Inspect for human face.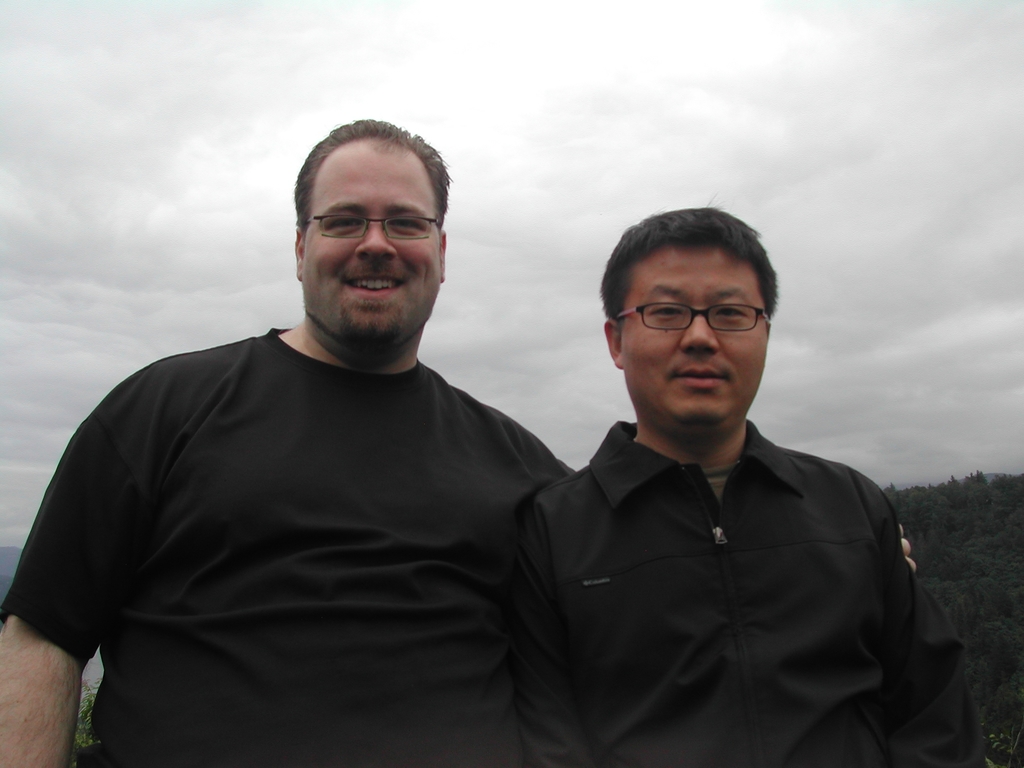
Inspection: bbox=(303, 144, 440, 345).
